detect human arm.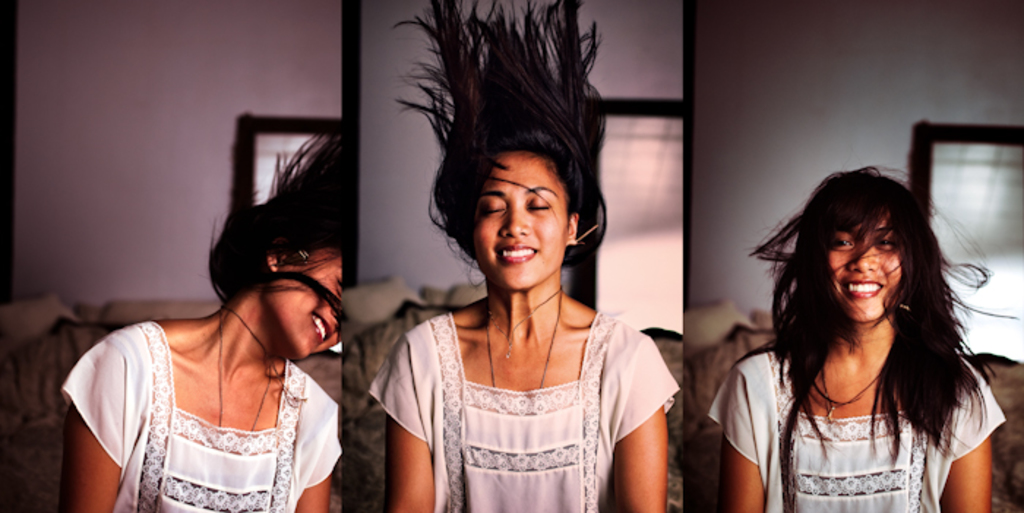
Detected at box(939, 408, 1012, 512).
